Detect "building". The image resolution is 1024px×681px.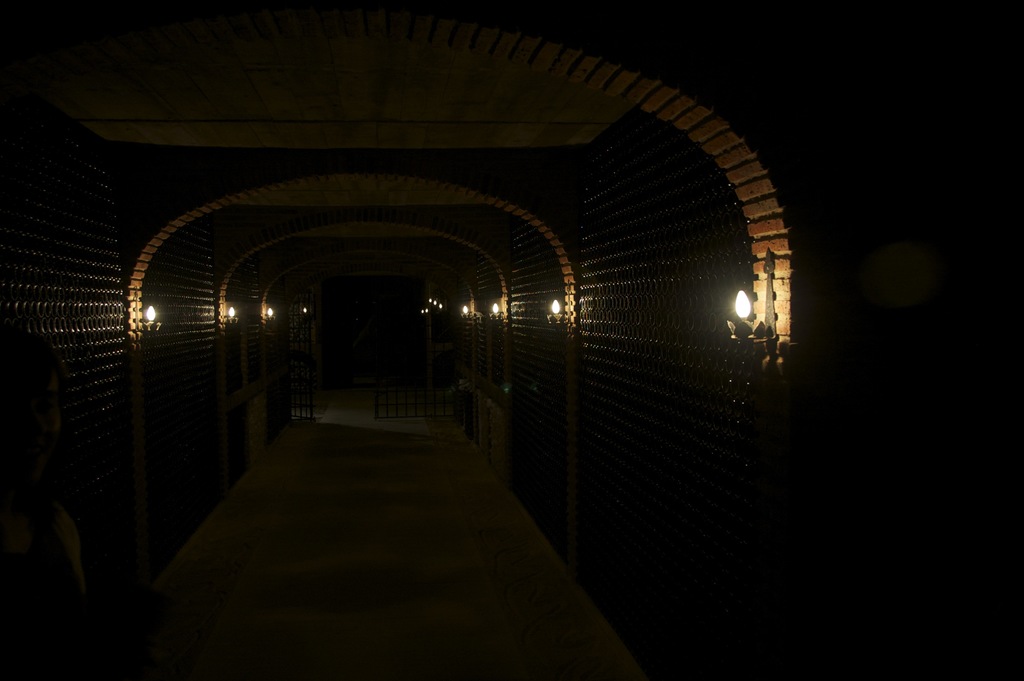
BBox(0, 0, 1023, 680).
